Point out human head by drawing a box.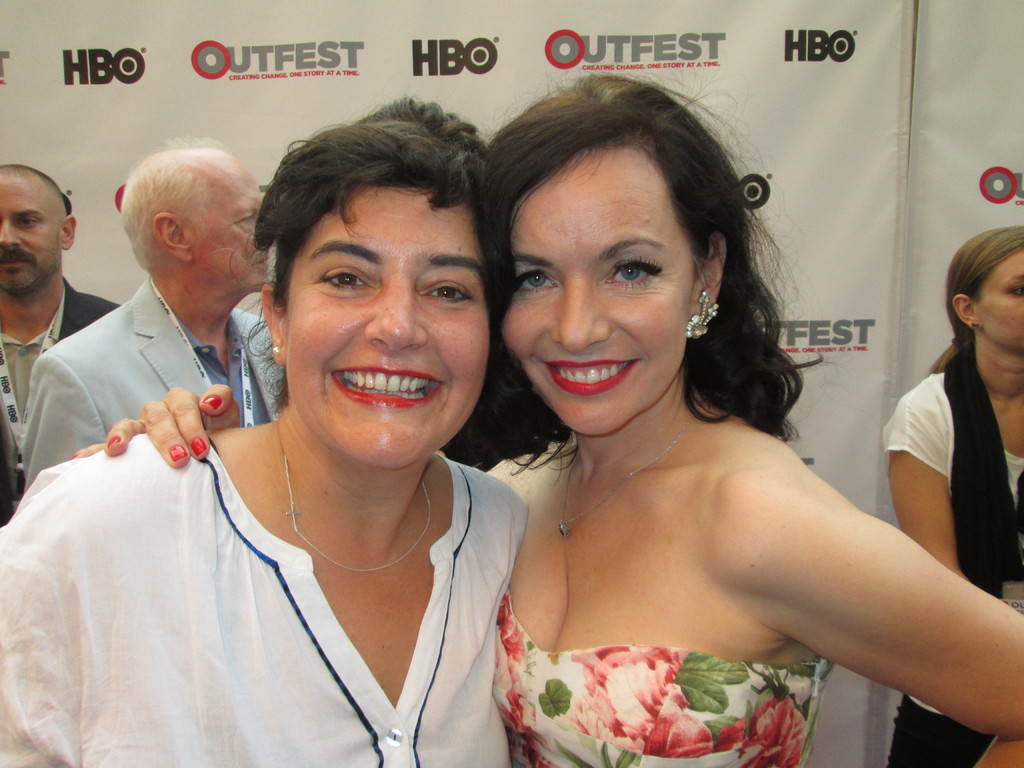
117, 138, 264, 288.
